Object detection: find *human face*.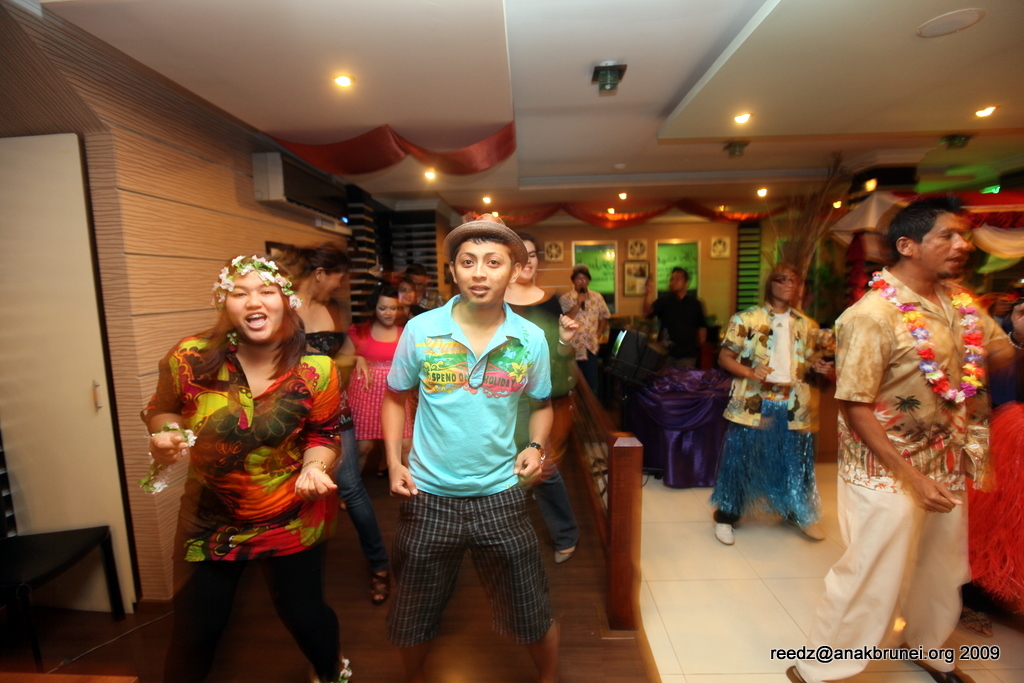
box=[223, 272, 284, 342].
